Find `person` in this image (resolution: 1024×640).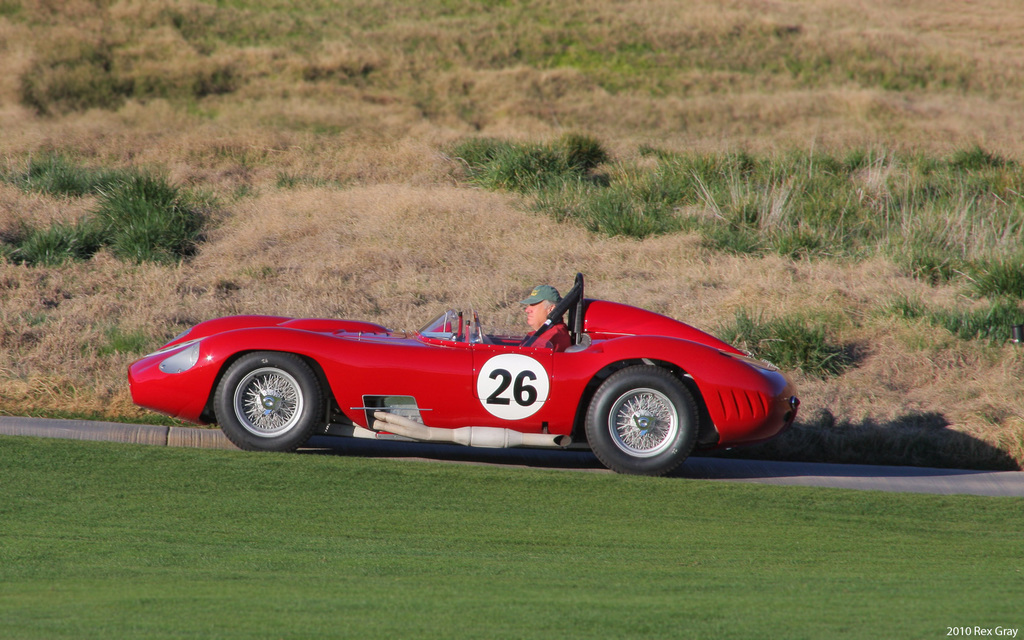
rect(523, 286, 566, 332).
